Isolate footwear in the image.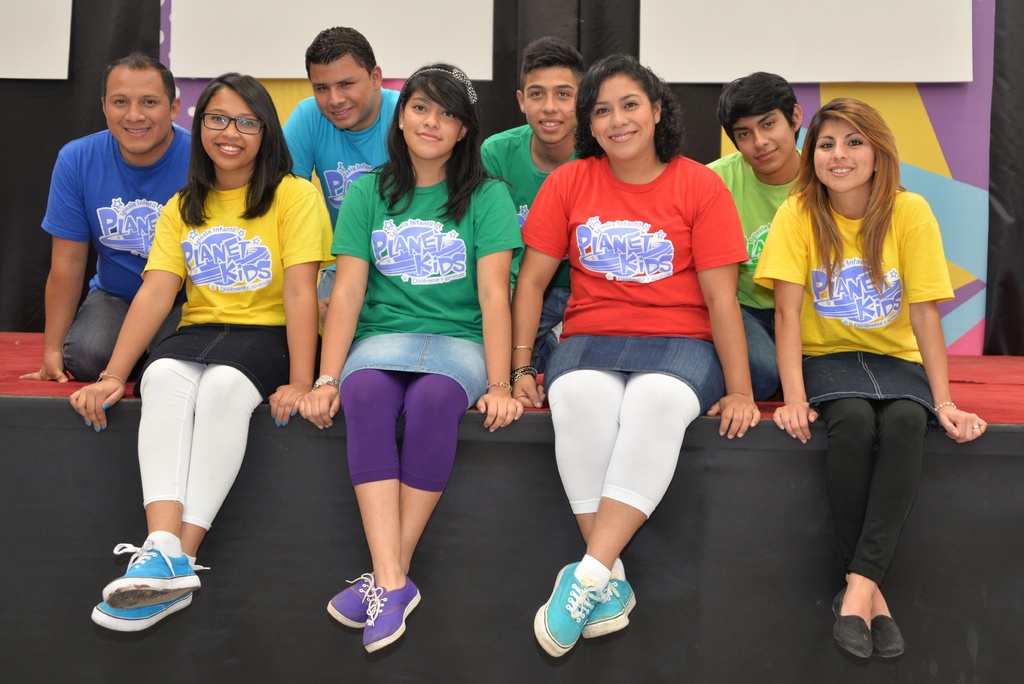
Isolated region: 870, 610, 905, 654.
